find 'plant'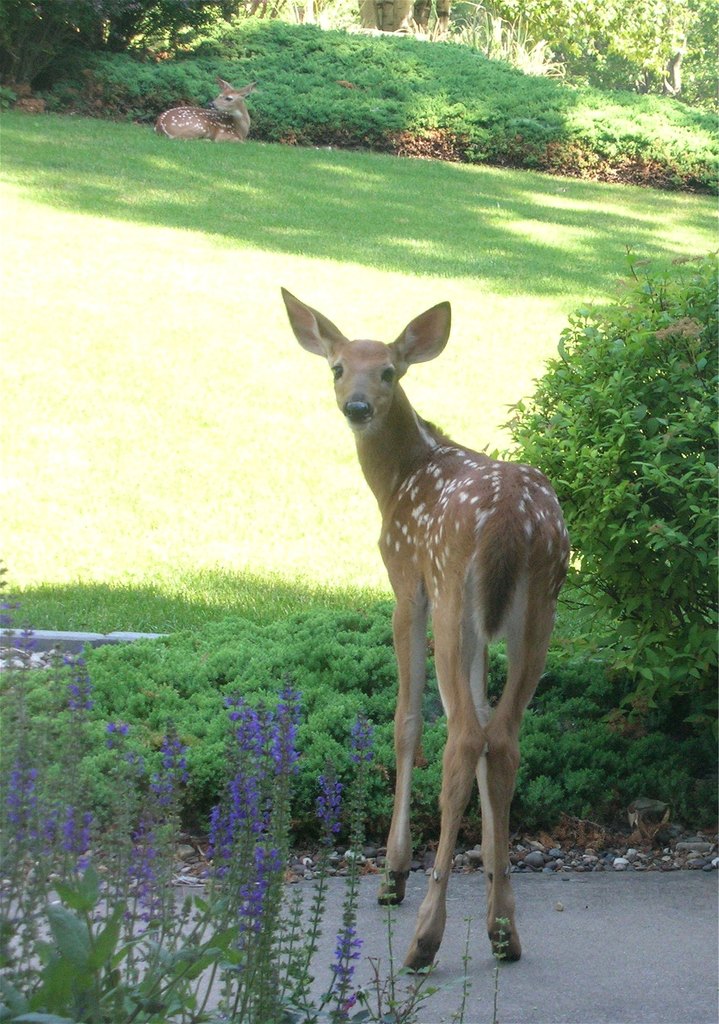
pyautogui.locateOnScreen(0, 554, 509, 1023)
